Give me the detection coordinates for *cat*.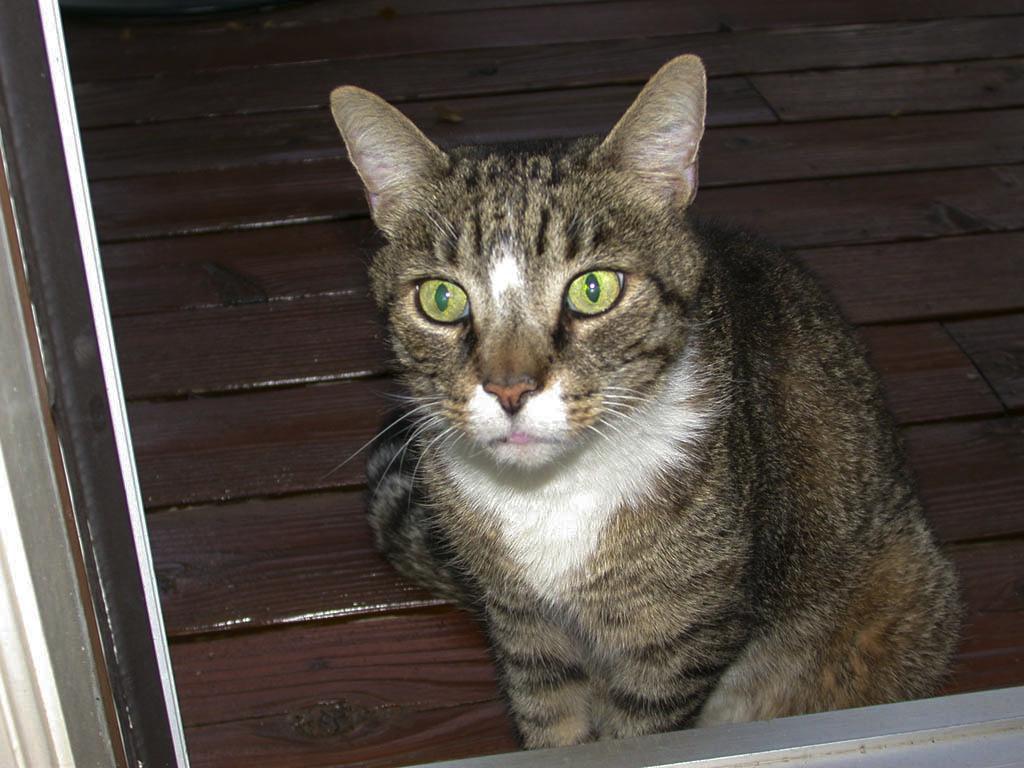
x1=323, y1=49, x2=970, y2=755.
